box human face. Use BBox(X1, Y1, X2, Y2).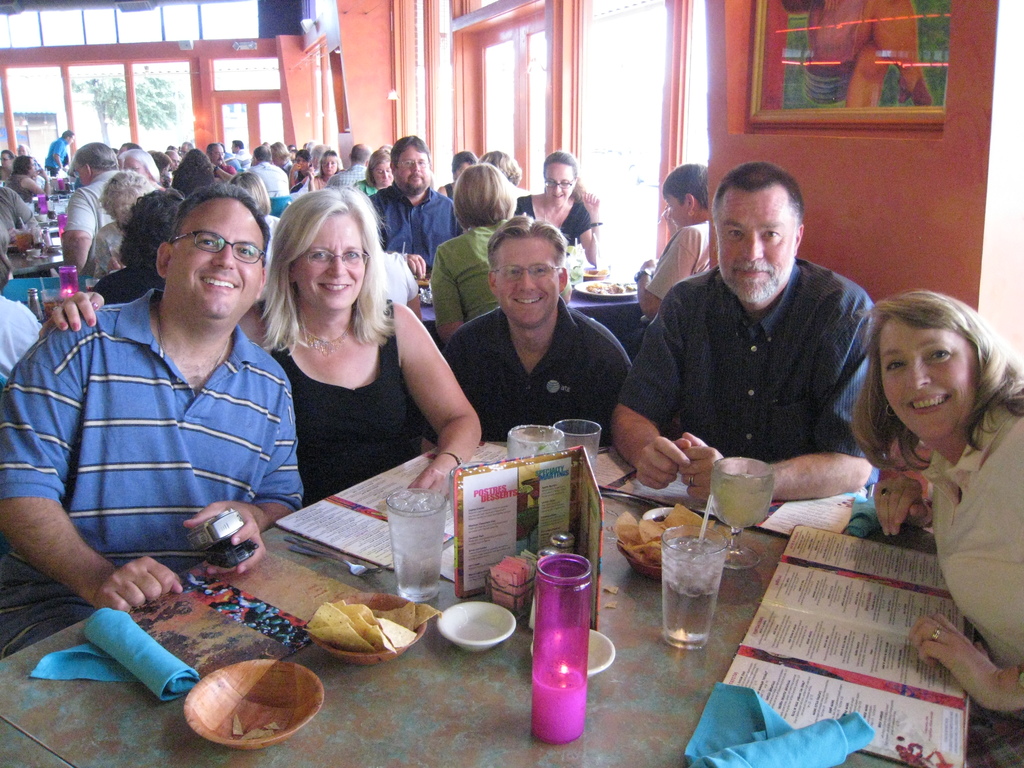
BBox(122, 156, 149, 180).
